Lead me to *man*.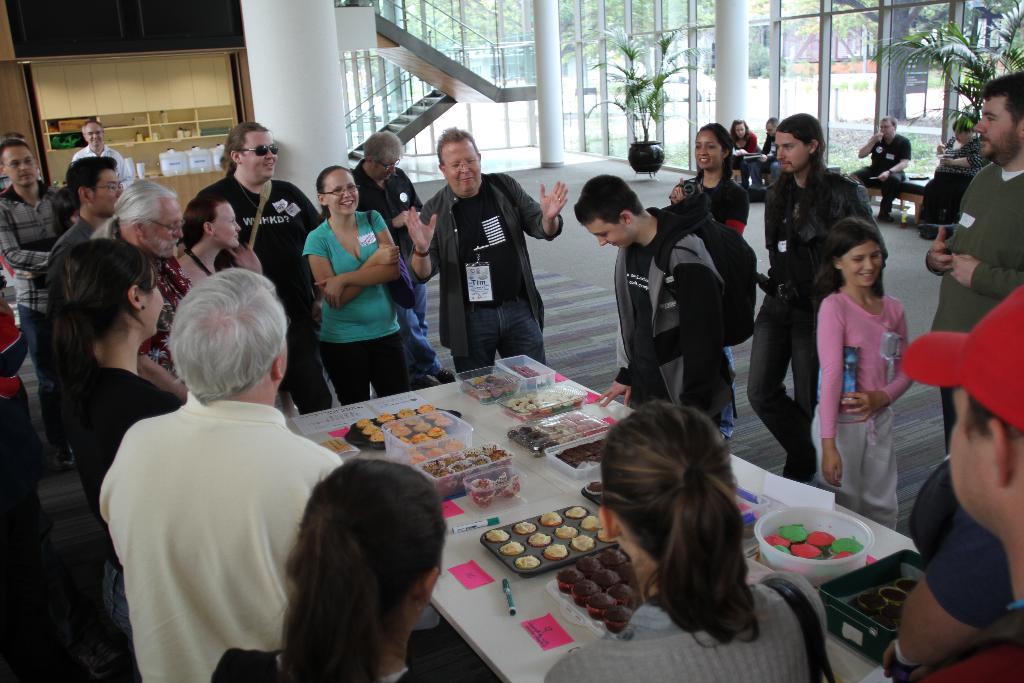
Lead to (x1=47, y1=157, x2=130, y2=270).
